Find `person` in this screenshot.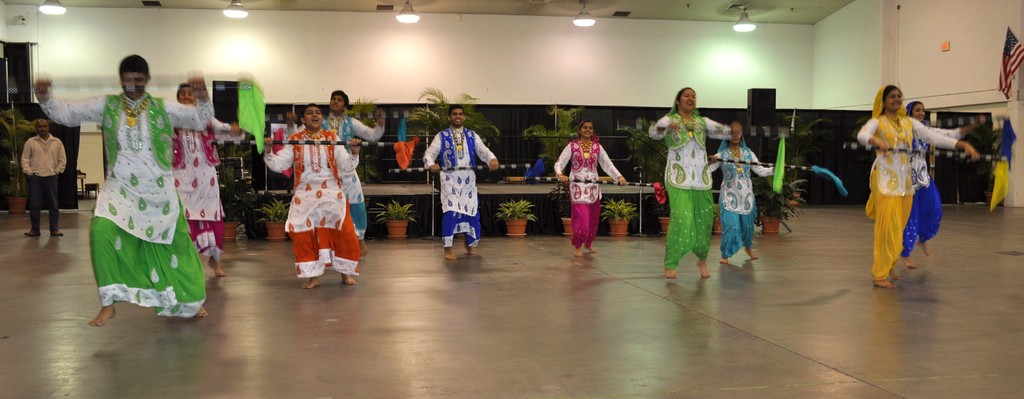
The bounding box for `person` is <region>555, 121, 625, 256</region>.
